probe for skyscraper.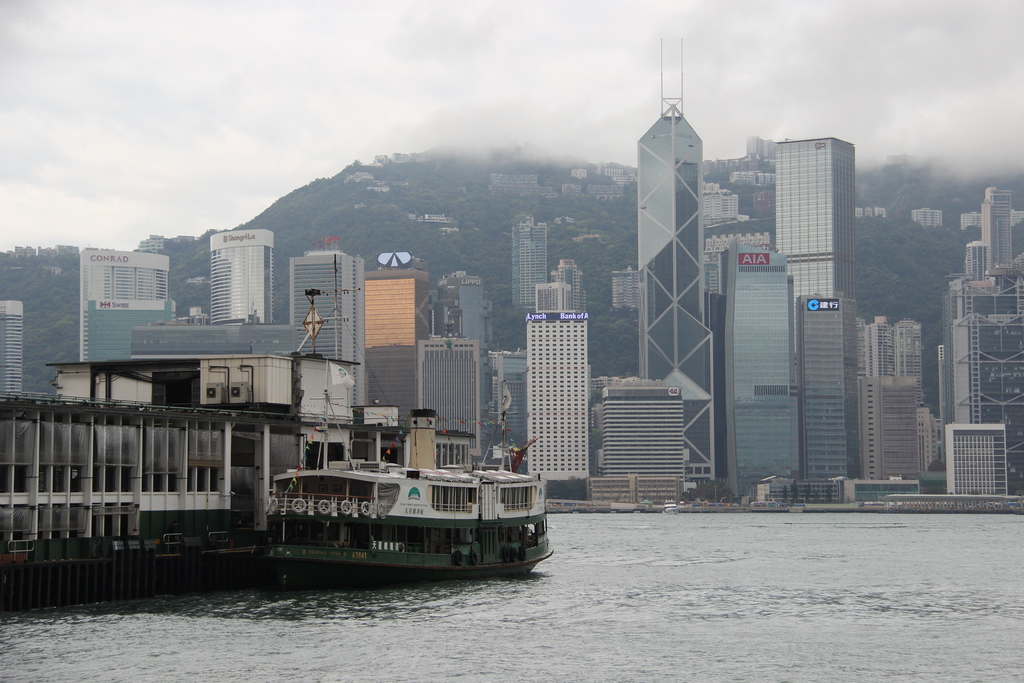
Probe result: box(637, 38, 716, 486).
